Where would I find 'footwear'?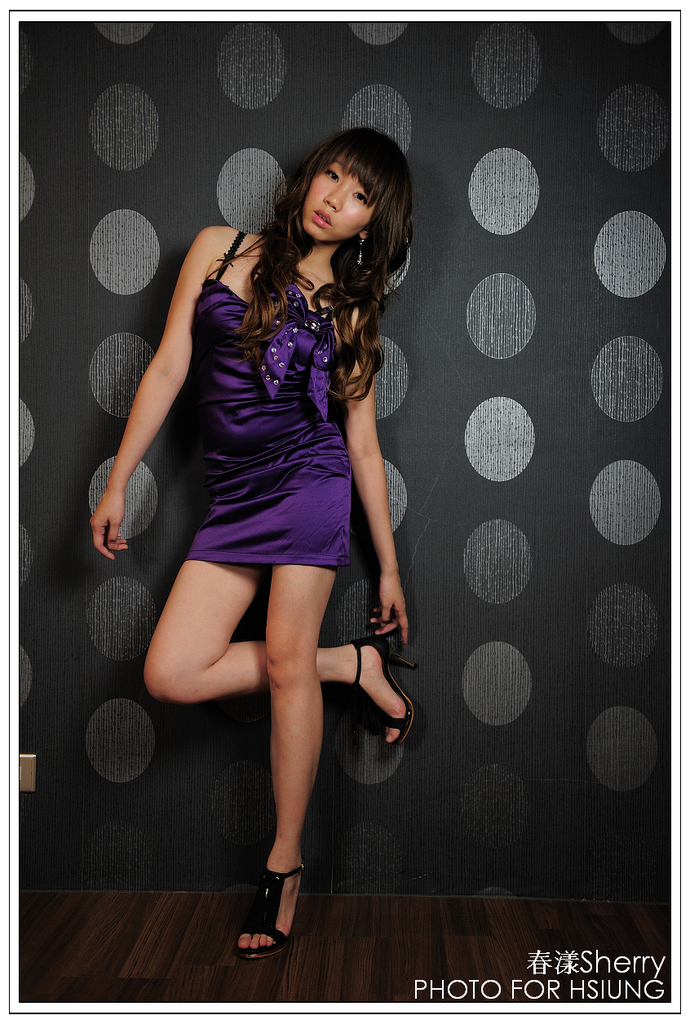
At [233,853,300,955].
